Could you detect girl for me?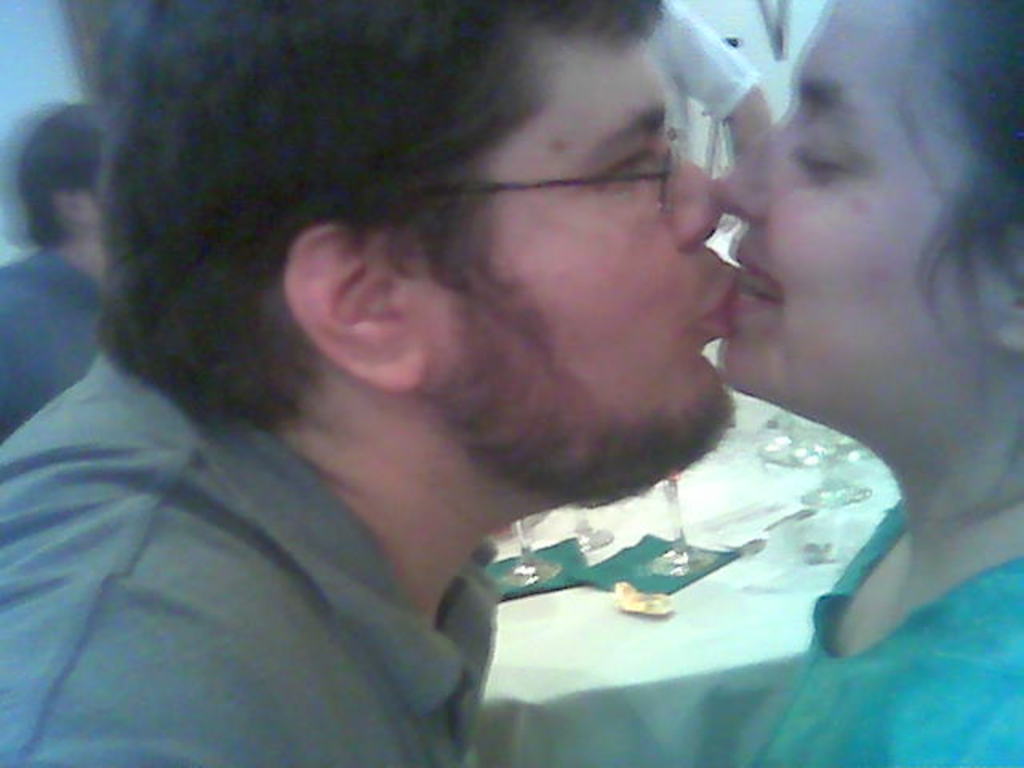
Detection result: 706, 0, 1022, 766.
